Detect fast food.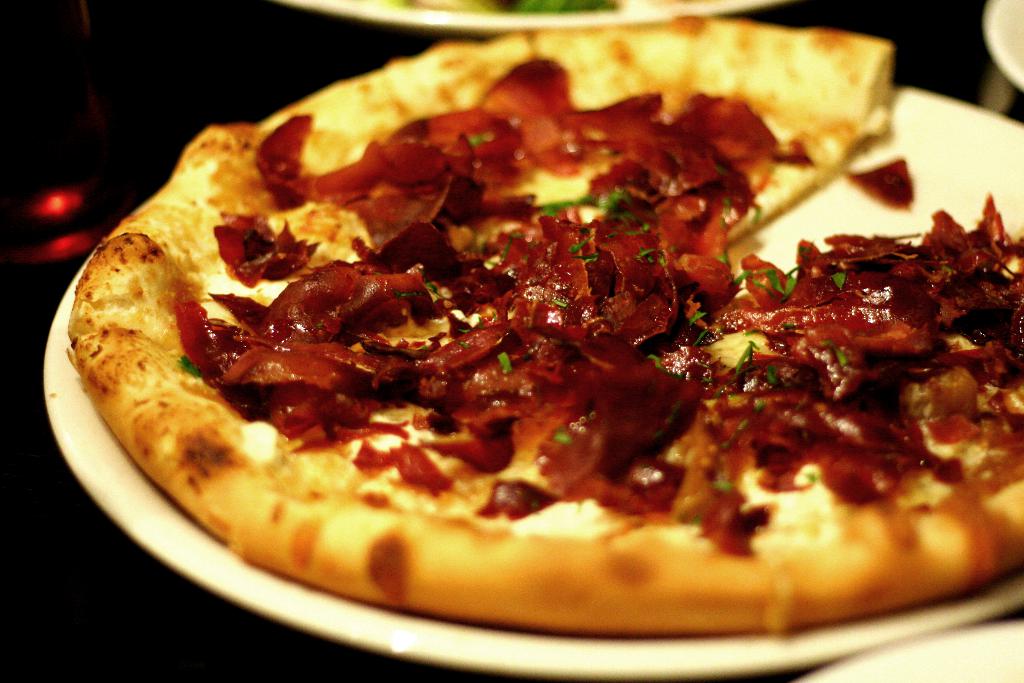
Detected at l=64, t=17, r=1023, b=637.
